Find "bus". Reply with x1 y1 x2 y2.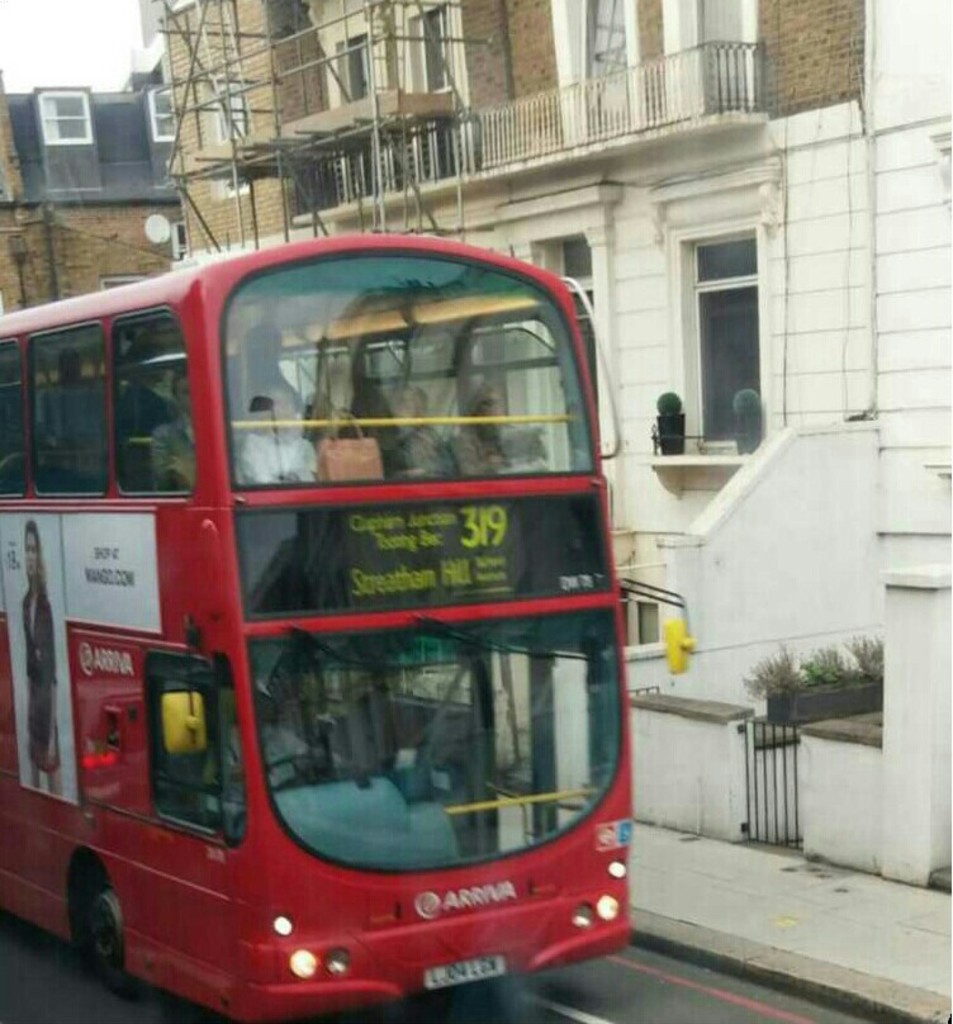
0 233 694 1023.
